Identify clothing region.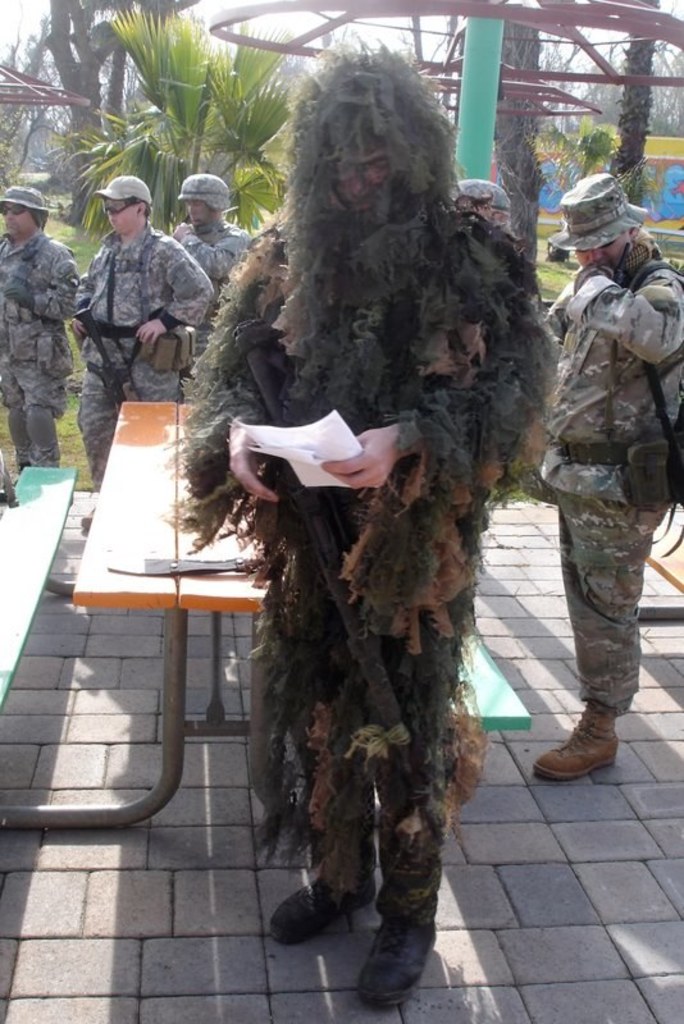
Region: <region>173, 35, 562, 922</region>.
